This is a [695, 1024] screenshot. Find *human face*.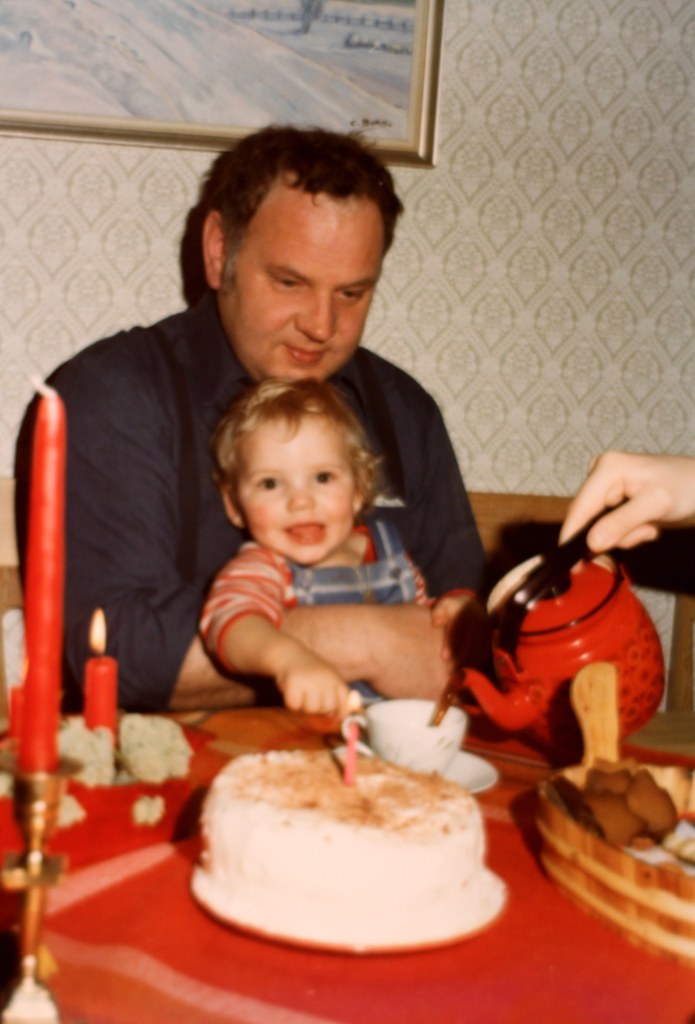
Bounding box: bbox=(220, 176, 387, 379).
